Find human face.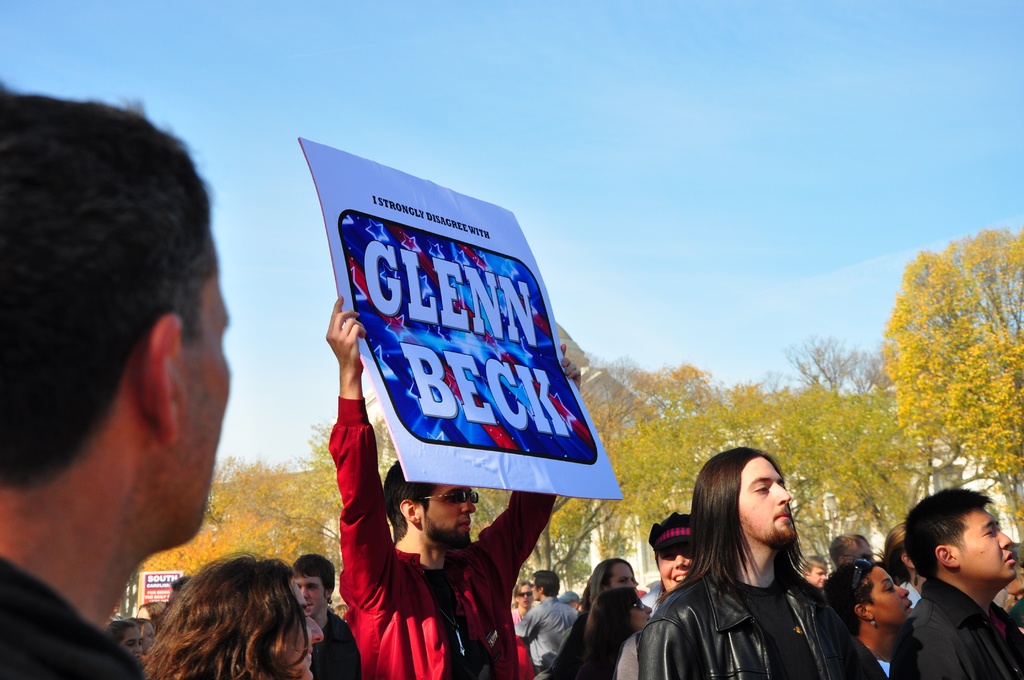
416, 483, 475, 550.
